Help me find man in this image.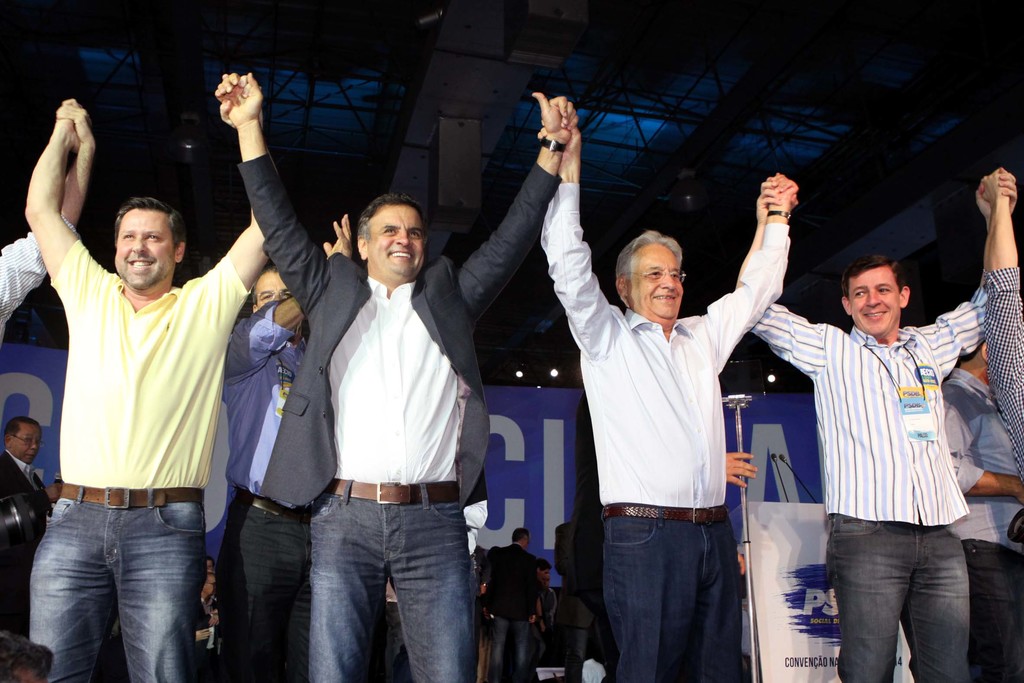
Found it: 517 546 543 600.
